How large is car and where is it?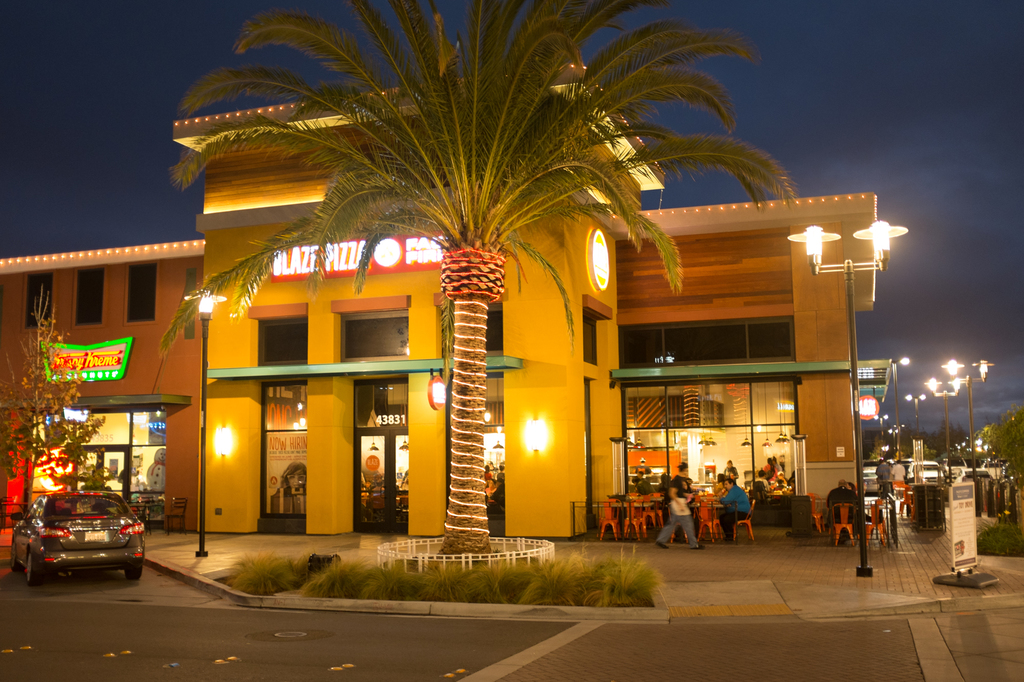
Bounding box: crop(909, 461, 943, 481).
